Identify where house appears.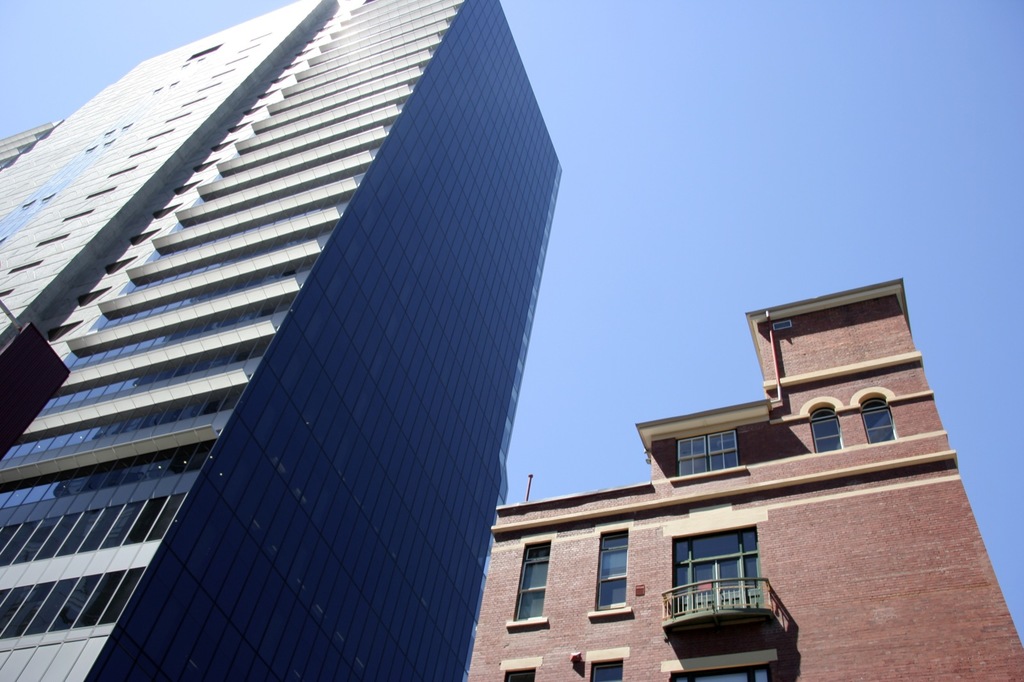
Appears at left=510, top=292, right=993, bottom=680.
